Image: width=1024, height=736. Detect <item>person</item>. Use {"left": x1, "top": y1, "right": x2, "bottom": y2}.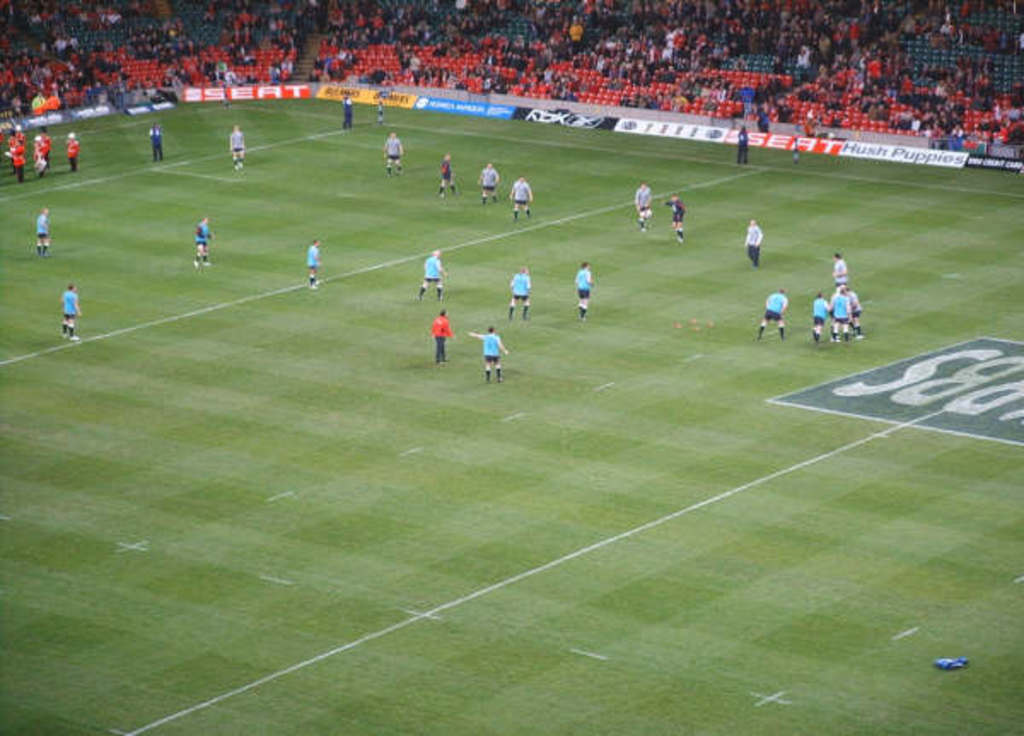
{"left": 812, "top": 294, "right": 829, "bottom": 338}.
